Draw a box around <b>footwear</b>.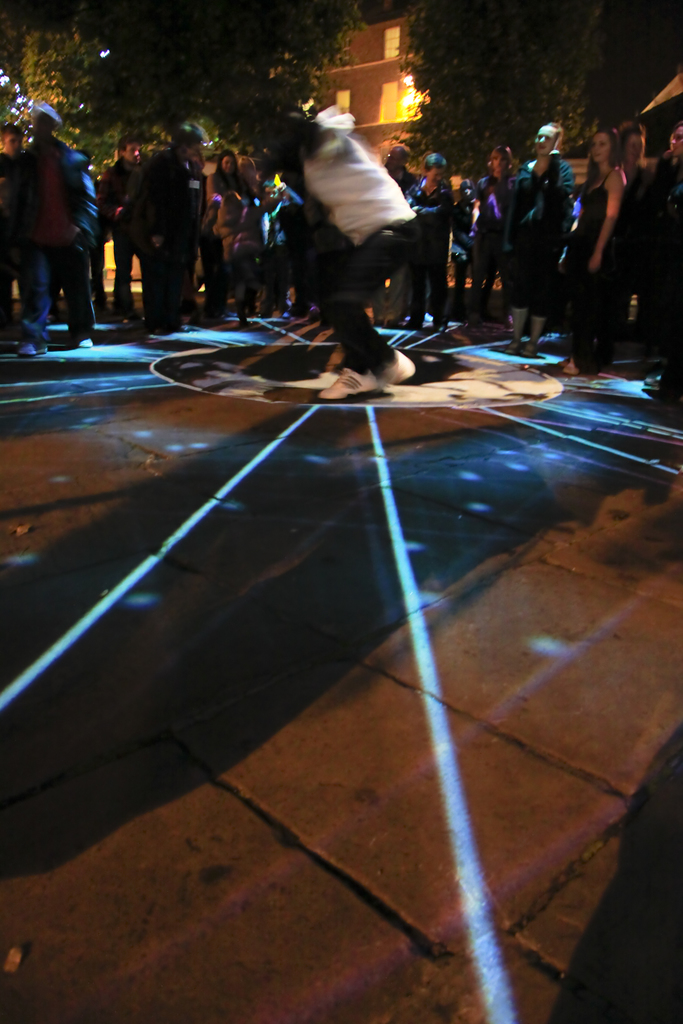
76,332,93,348.
